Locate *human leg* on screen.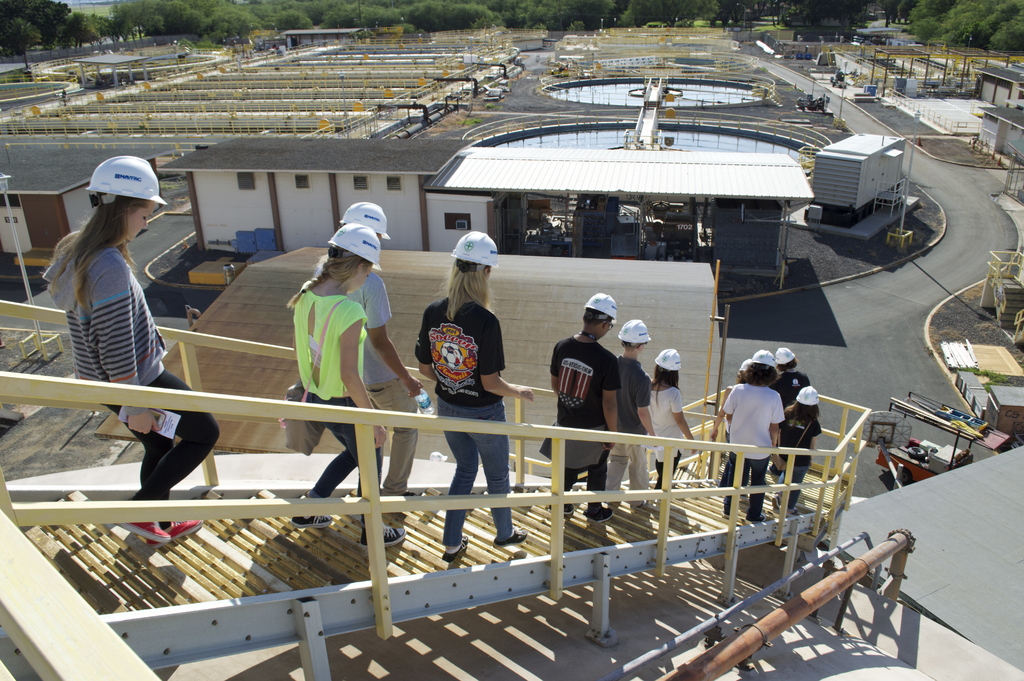
On screen at <bbox>463, 398, 527, 545</bbox>.
